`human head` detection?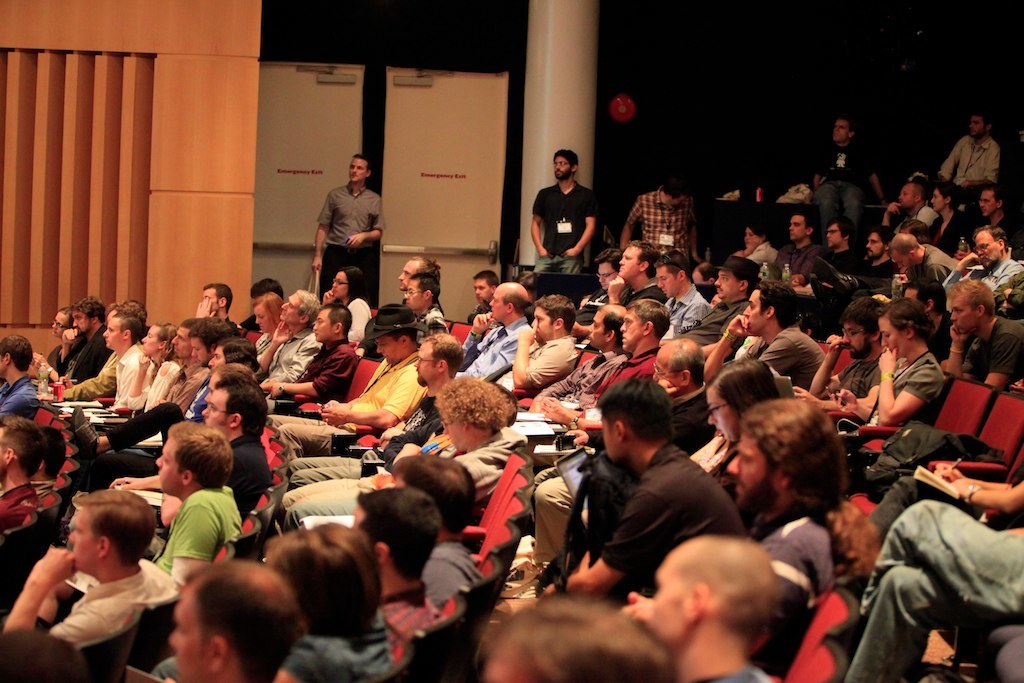
bbox=[974, 222, 1008, 268]
